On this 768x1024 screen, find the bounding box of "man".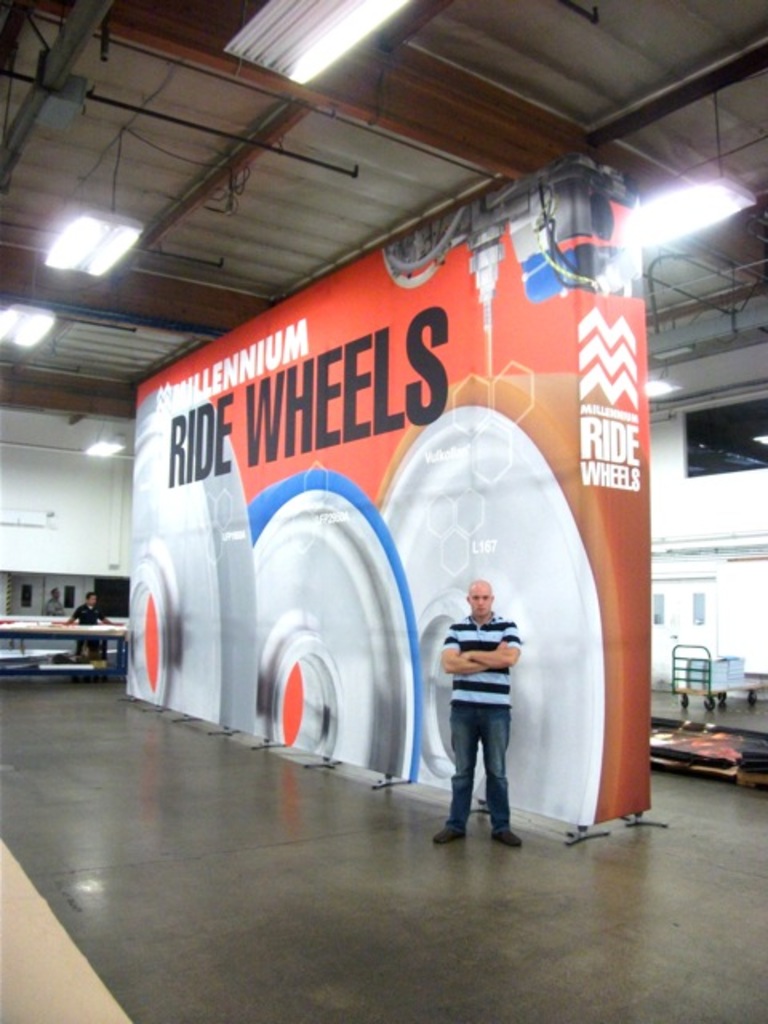
Bounding box: left=434, top=554, right=542, bottom=840.
